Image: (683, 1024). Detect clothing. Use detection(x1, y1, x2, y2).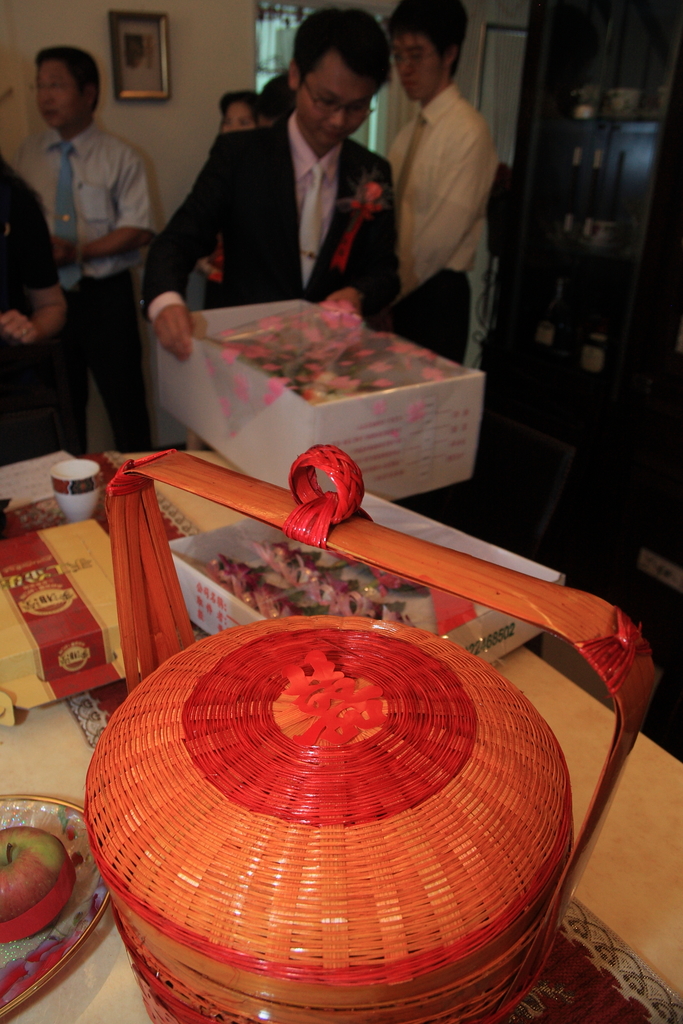
detection(0, 163, 58, 461).
